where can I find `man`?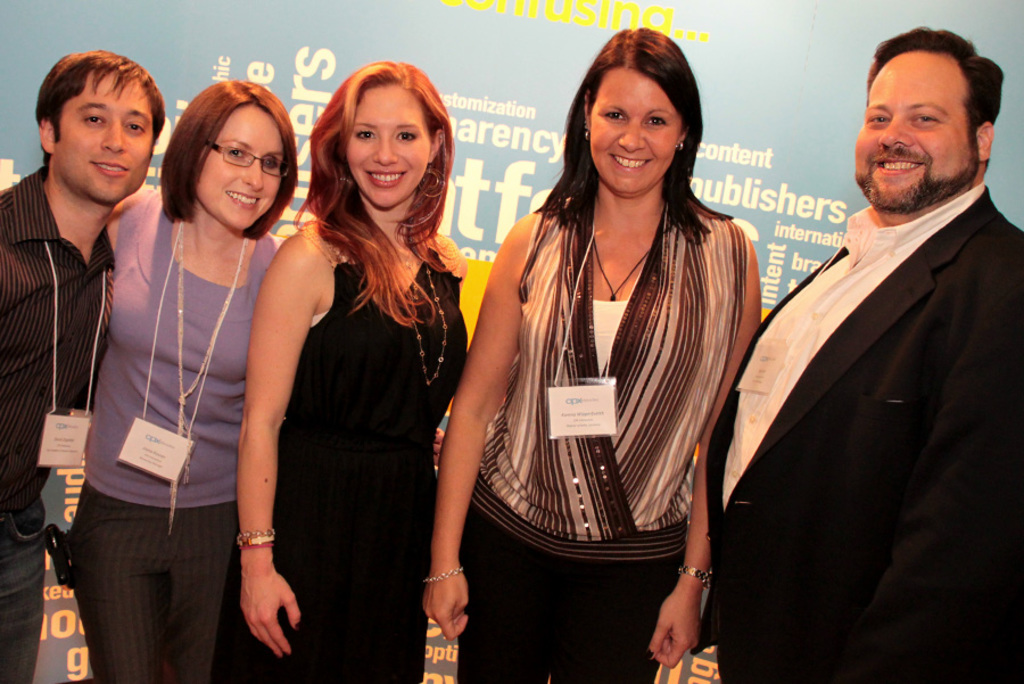
You can find it at 0/44/163/683.
